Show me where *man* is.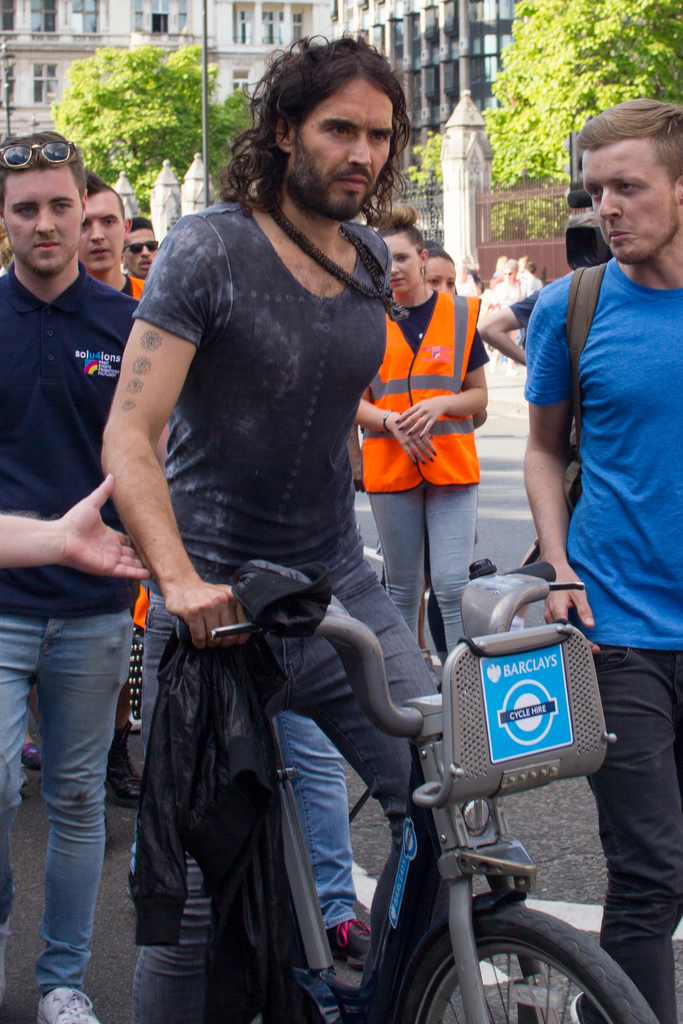
*man* is at Rect(0, 118, 140, 1023).
